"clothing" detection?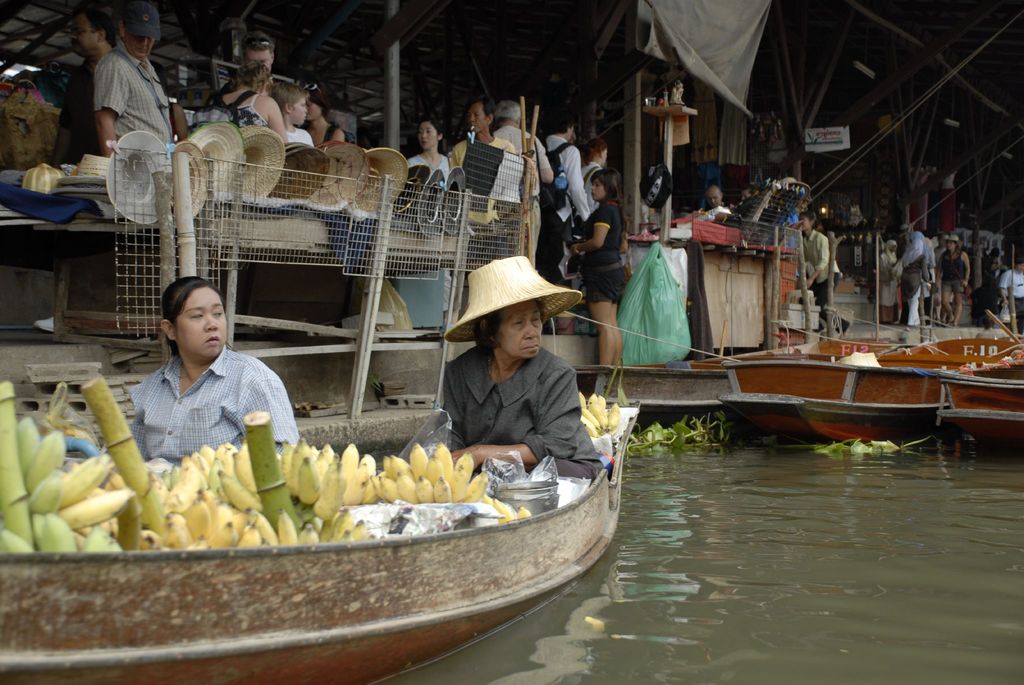
<box>435,342,601,480</box>
